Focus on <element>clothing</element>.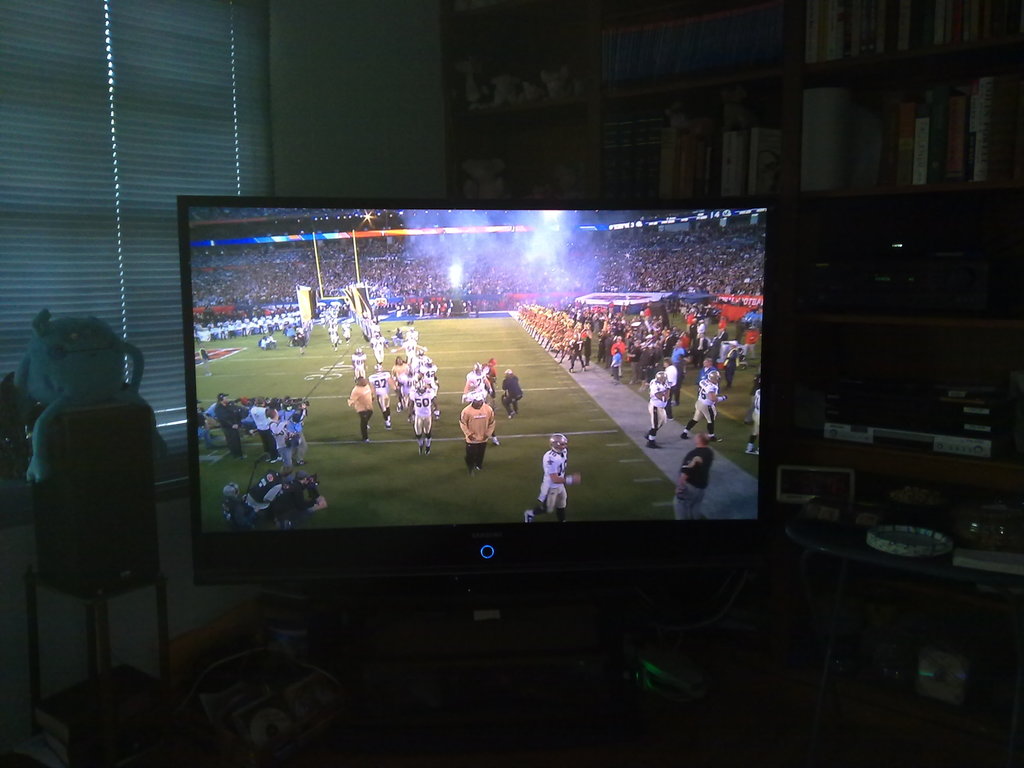
Focused at {"x1": 268, "y1": 417, "x2": 292, "y2": 462}.
